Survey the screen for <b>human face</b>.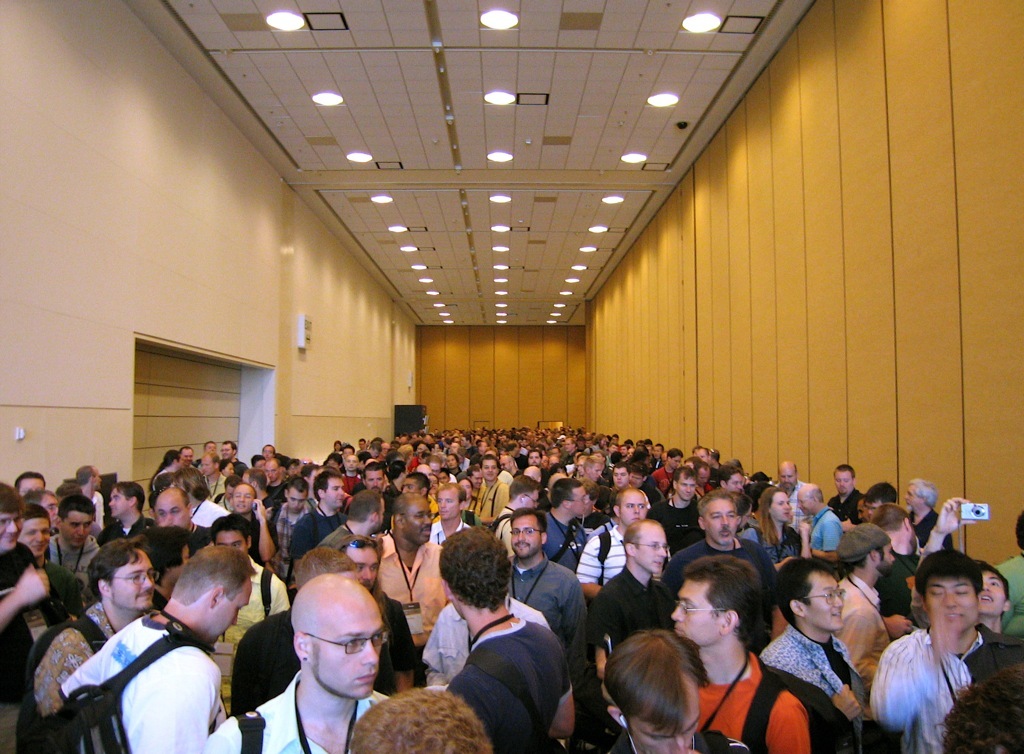
Survey found: bbox(447, 457, 456, 466).
